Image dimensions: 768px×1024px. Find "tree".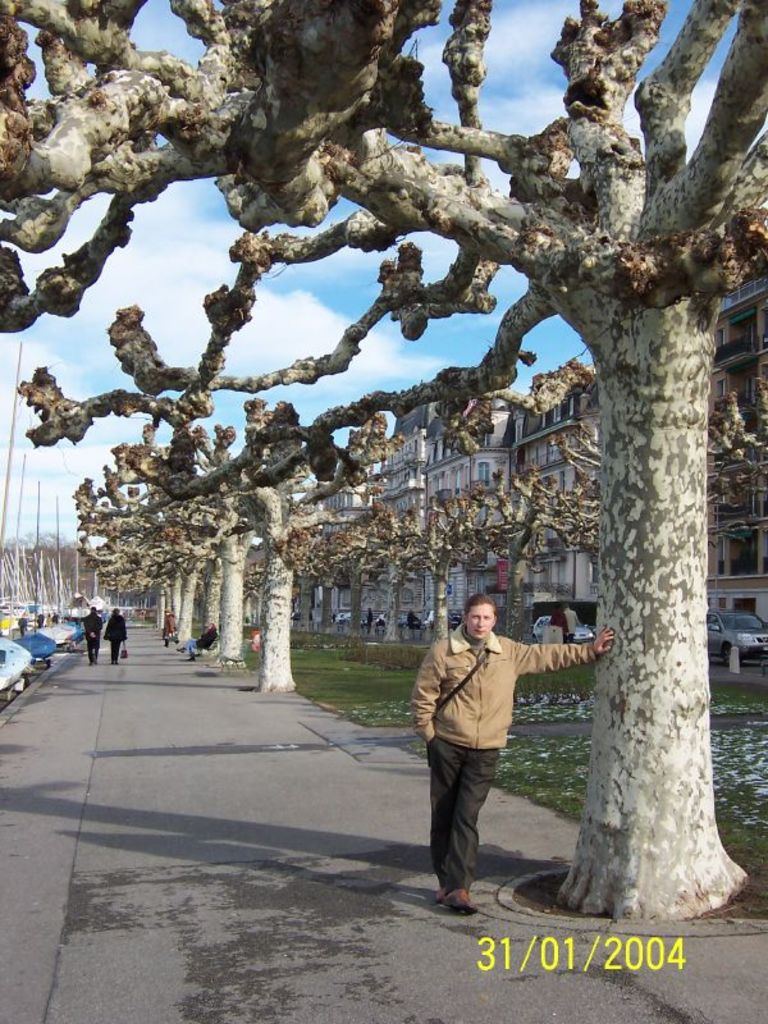
[left=100, top=451, right=264, bottom=668].
